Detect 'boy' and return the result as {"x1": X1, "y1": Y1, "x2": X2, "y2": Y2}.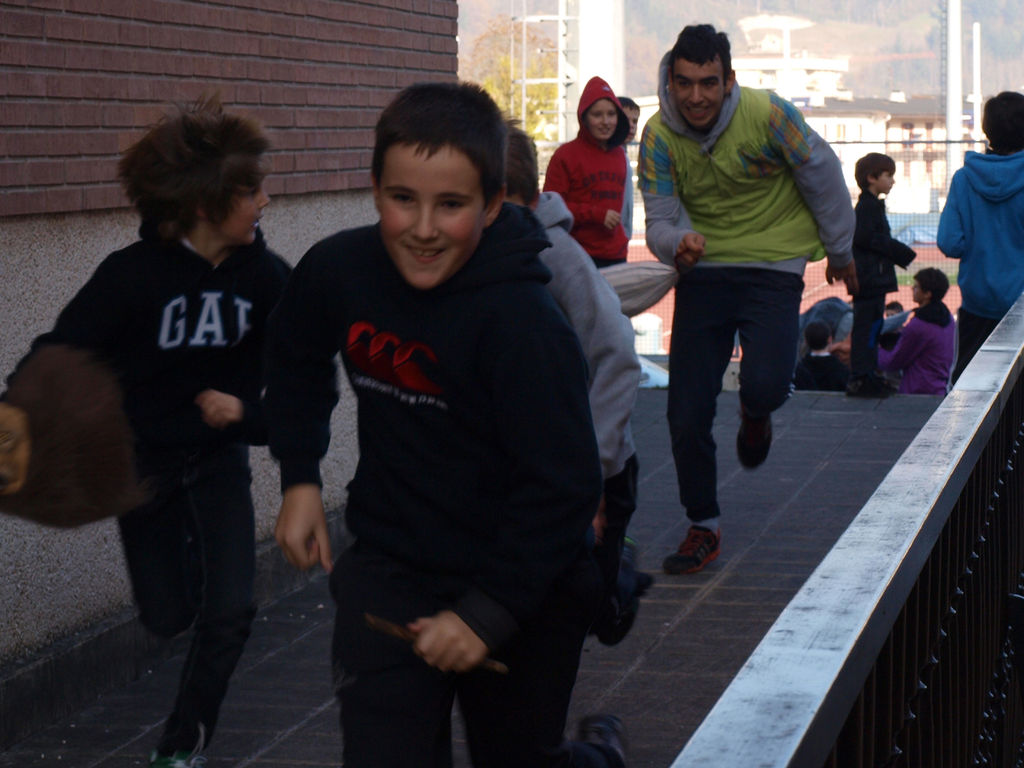
{"x1": 938, "y1": 92, "x2": 1023, "y2": 397}.
